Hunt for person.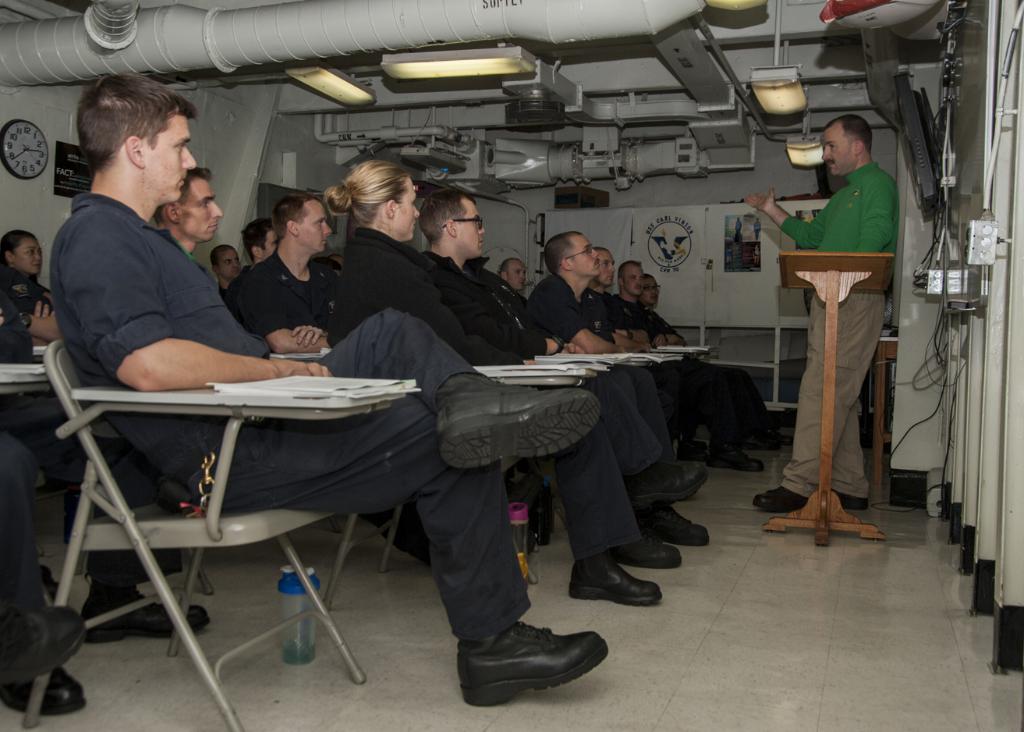
Hunted down at region(736, 215, 744, 240).
